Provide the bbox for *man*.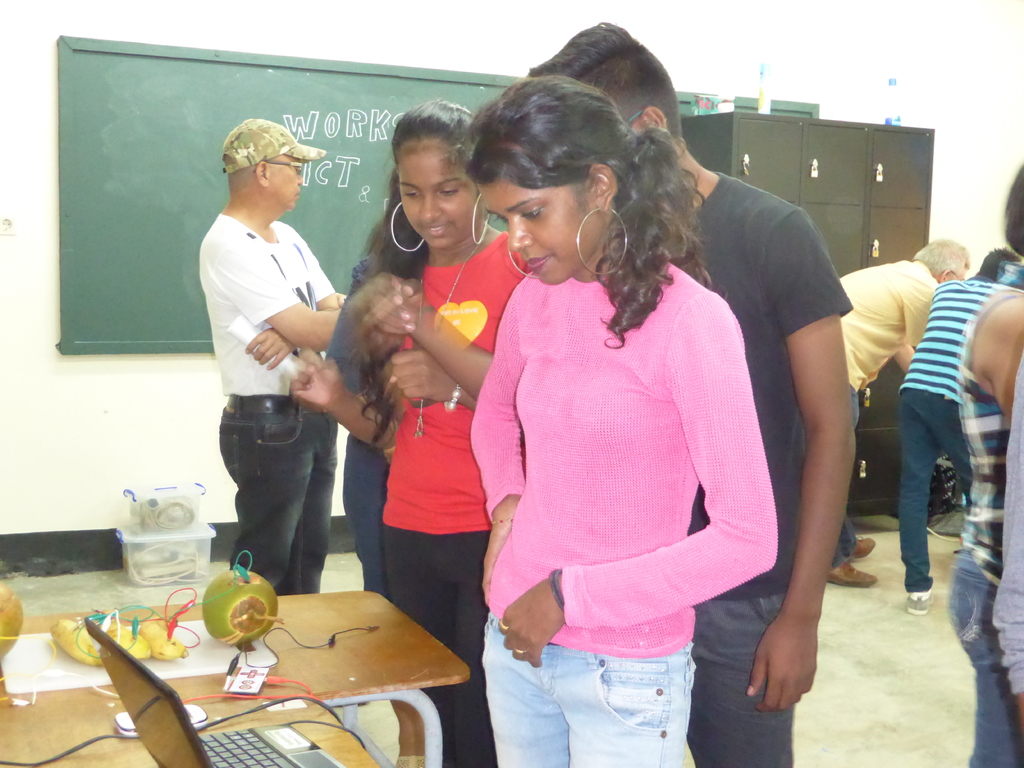
{"x1": 835, "y1": 236, "x2": 971, "y2": 588}.
